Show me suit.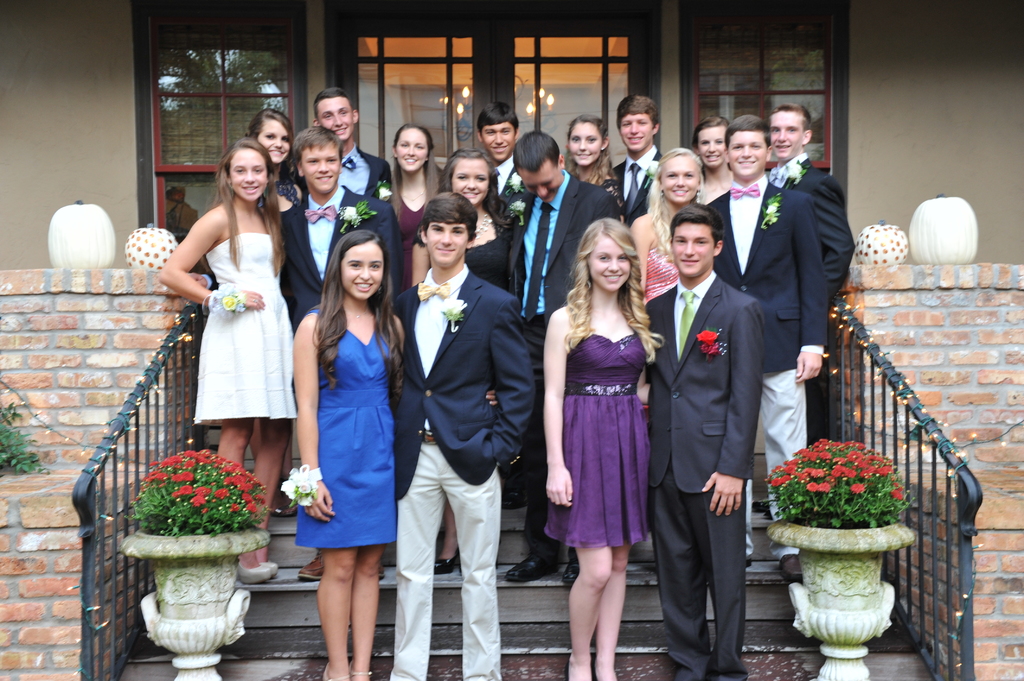
suit is here: crop(608, 143, 664, 228).
